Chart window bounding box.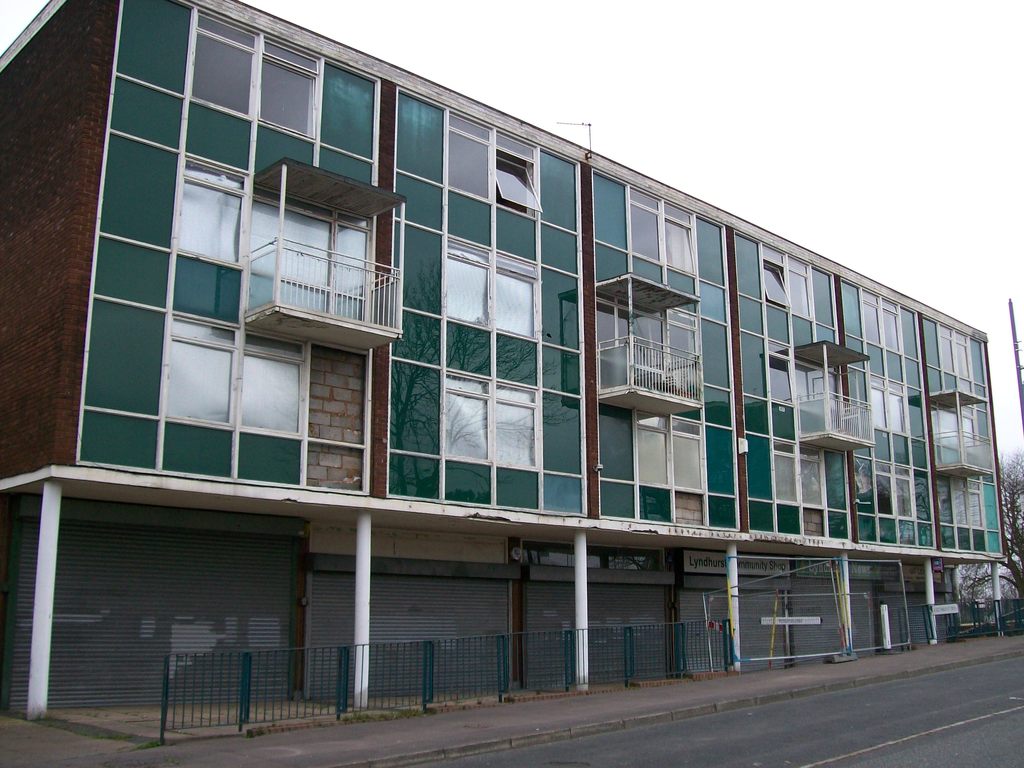
Charted: [x1=632, y1=413, x2=710, y2=492].
